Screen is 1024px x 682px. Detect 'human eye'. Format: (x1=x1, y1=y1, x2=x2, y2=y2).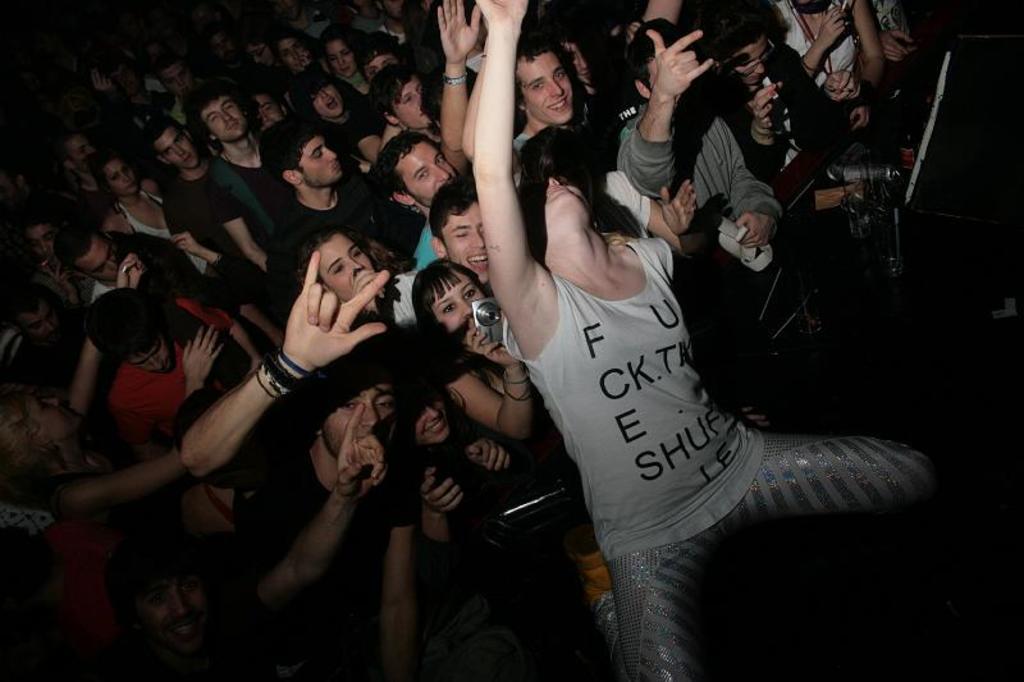
(x1=163, y1=151, x2=172, y2=157).
